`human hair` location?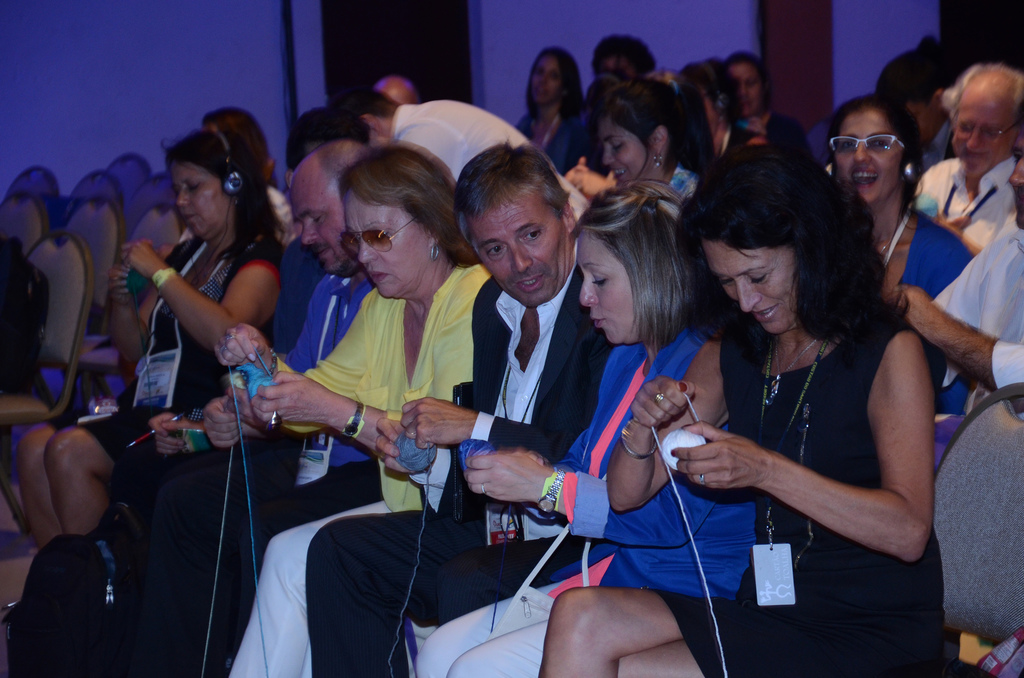
[x1=874, y1=31, x2=957, y2=108]
